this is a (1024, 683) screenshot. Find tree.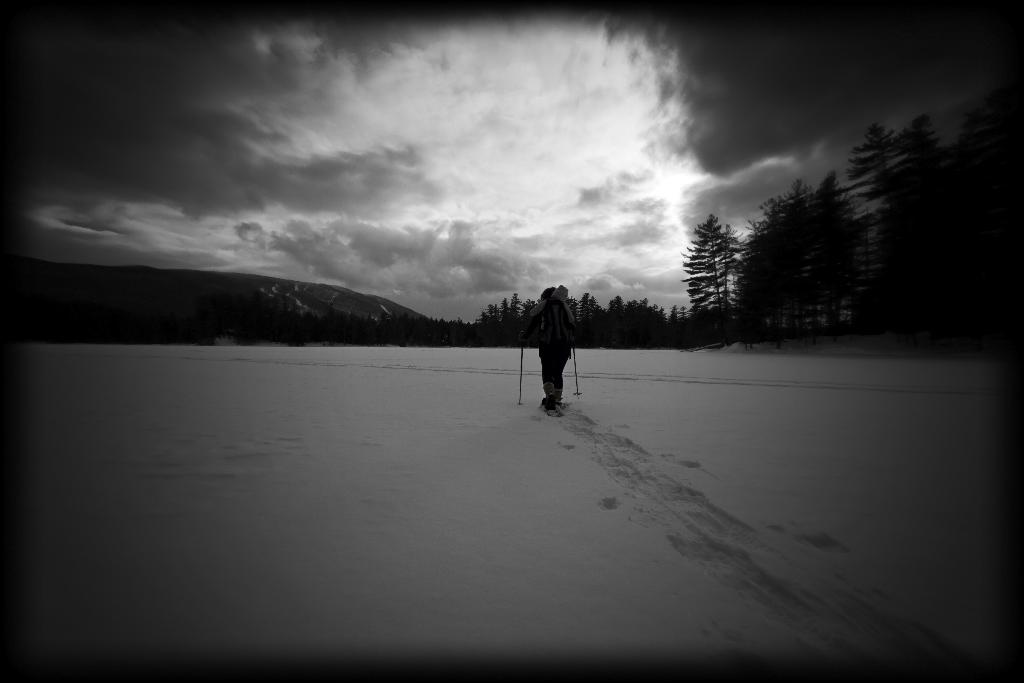
Bounding box: [left=579, top=287, right=665, bottom=333].
